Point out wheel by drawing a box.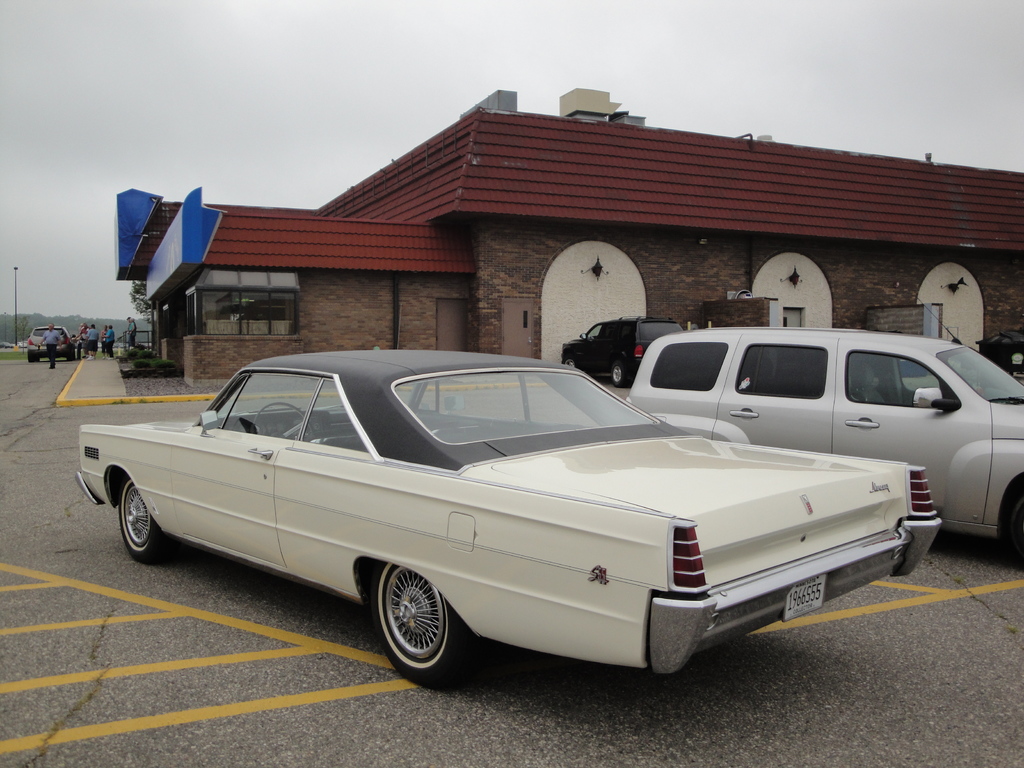
<box>1006,485,1023,569</box>.
